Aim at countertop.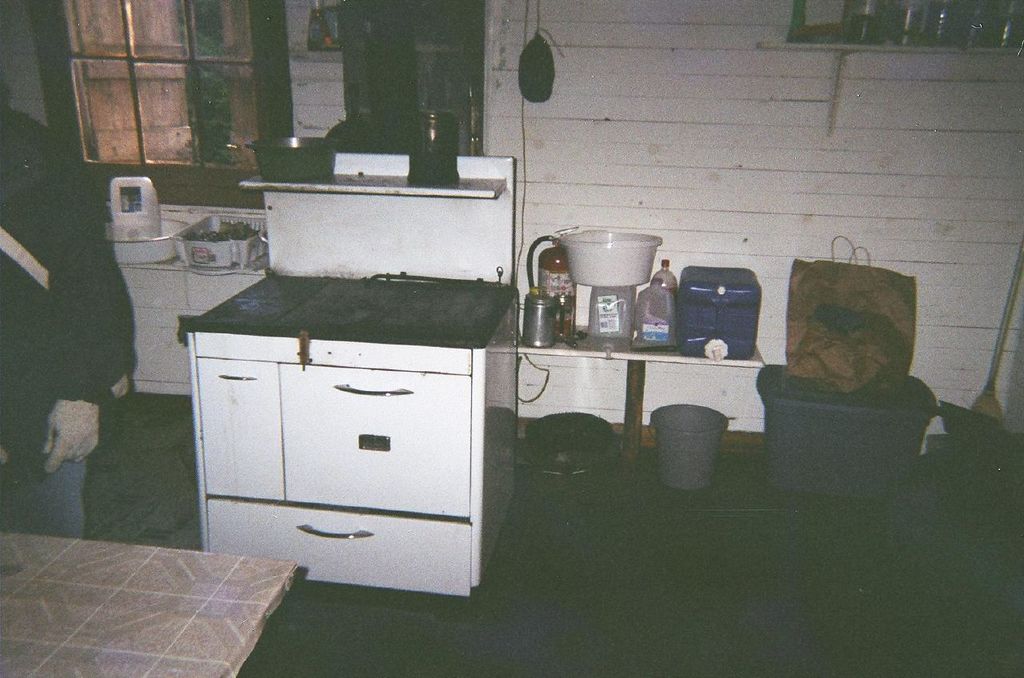
Aimed at detection(119, 251, 268, 277).
